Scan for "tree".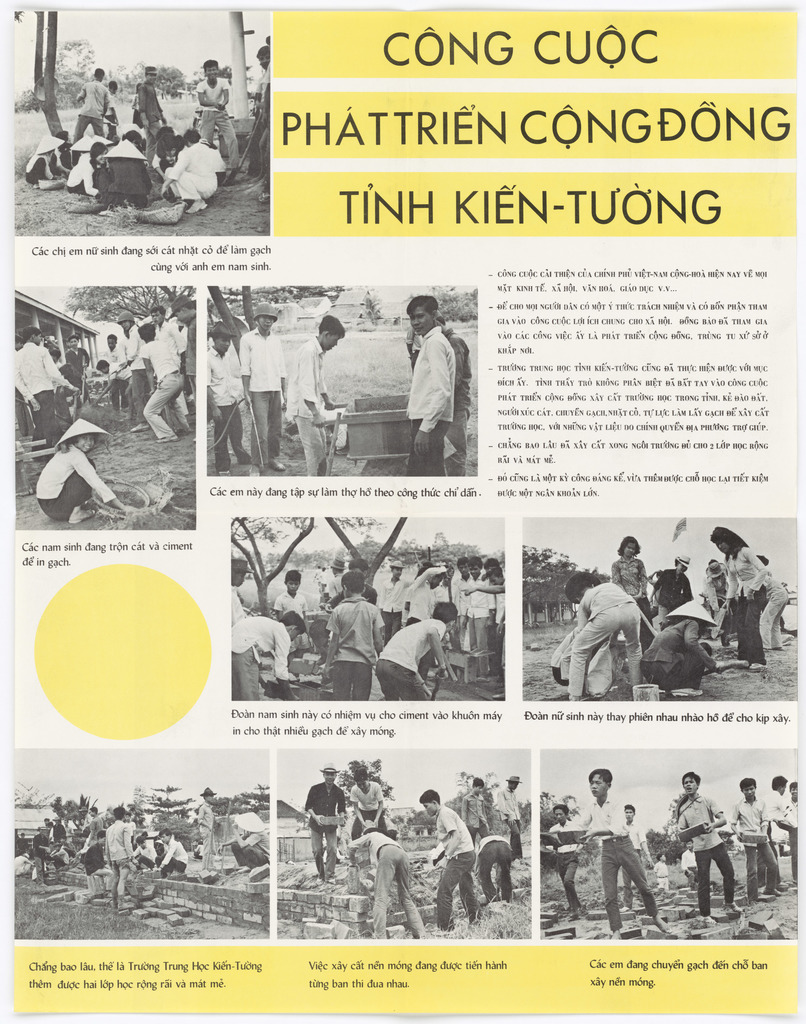
Scan result: box(36, 10, 64, 127).
